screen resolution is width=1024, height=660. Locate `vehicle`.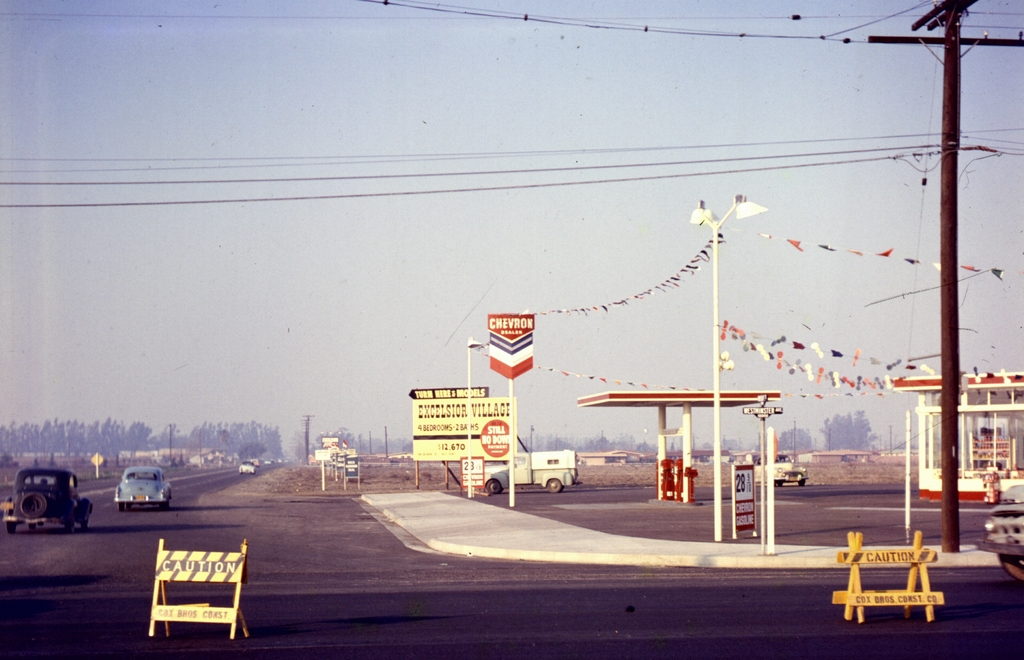
(left=3, top=467, right=95, bottom=535).
